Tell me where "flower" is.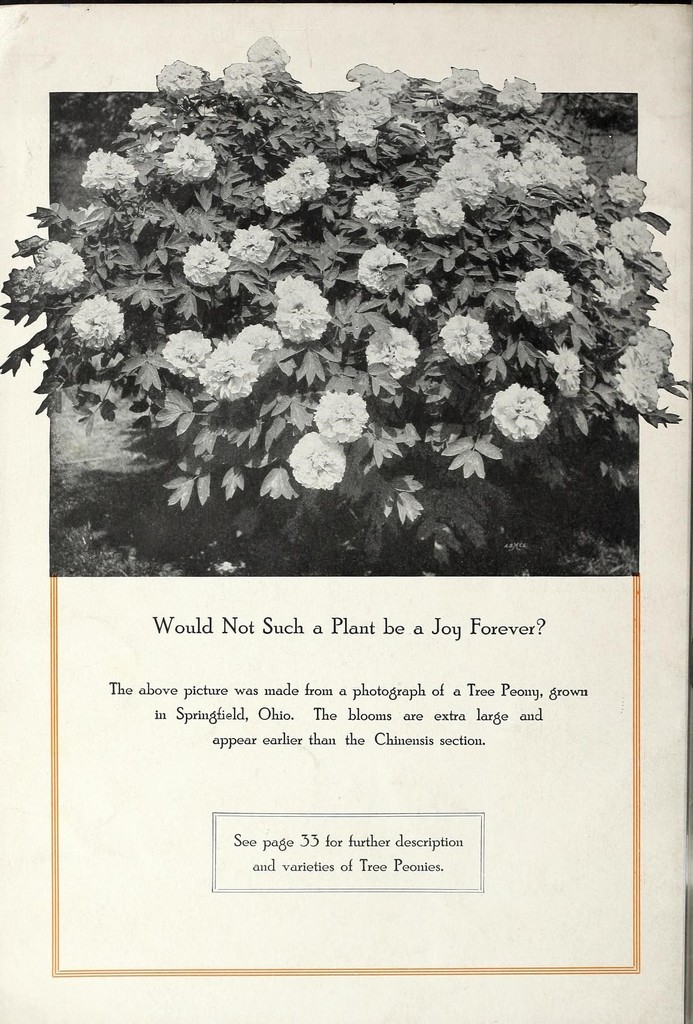
"flower" is at select_region(156, 61, 199, 99).
